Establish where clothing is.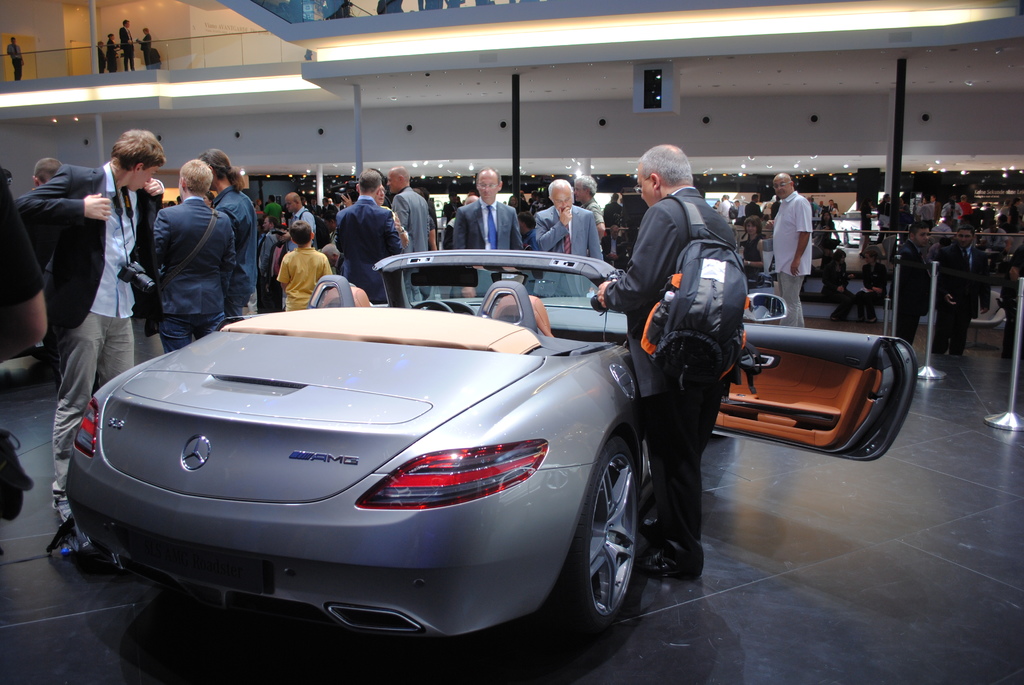
Established at {"x1": 899, "y1": 240, "x2": 934, "y2": 344}.
